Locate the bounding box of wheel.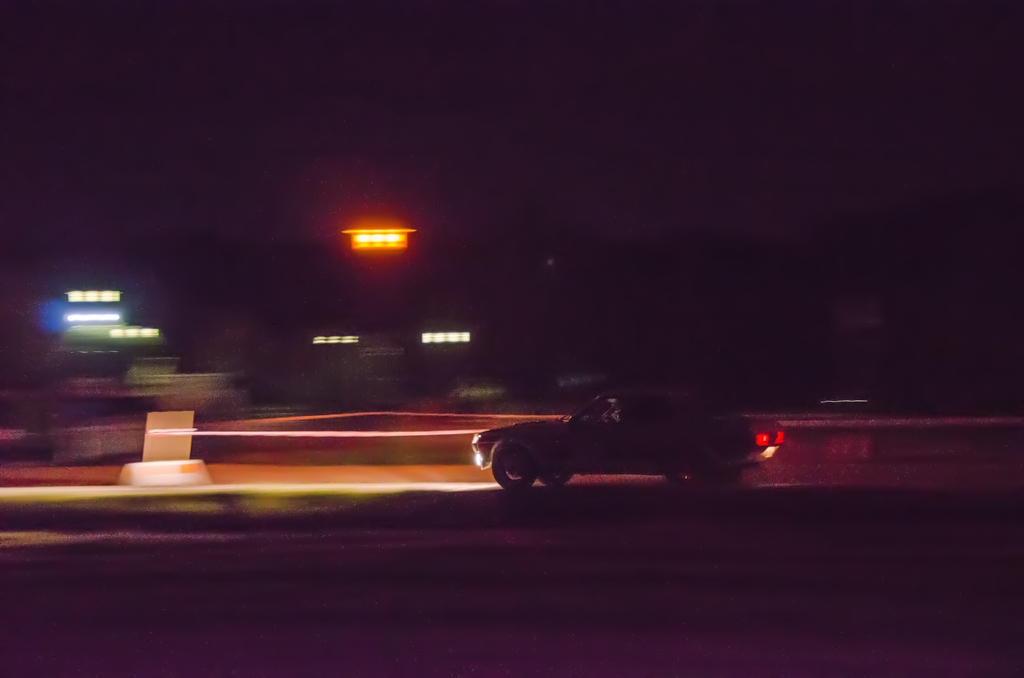
Bounding box: l=666, t=467, r=714, b=484.
